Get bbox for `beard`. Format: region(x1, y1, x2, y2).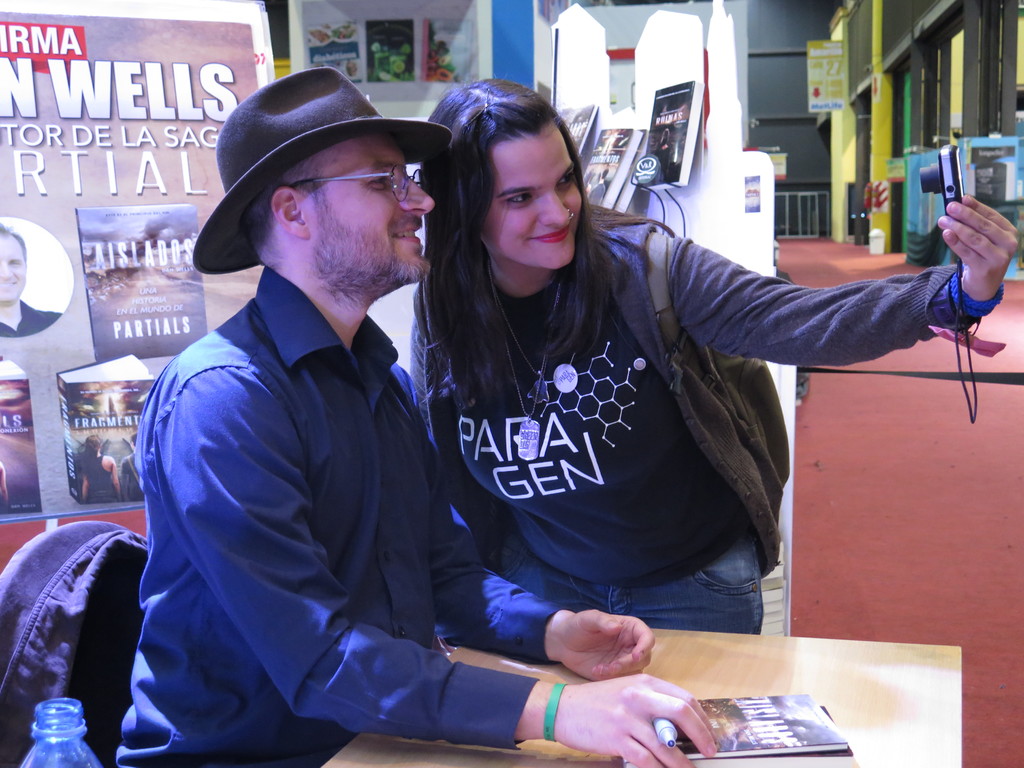
region(307, 198, 434, 313).
